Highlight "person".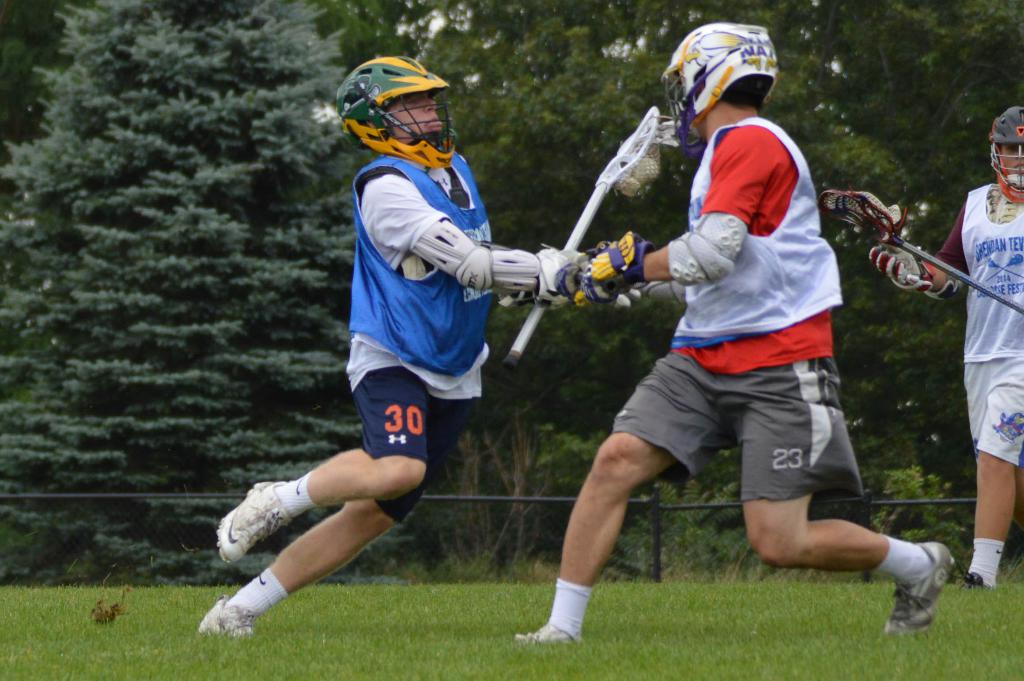
Highlighted region: locate(867, 104, 1023, 587).
